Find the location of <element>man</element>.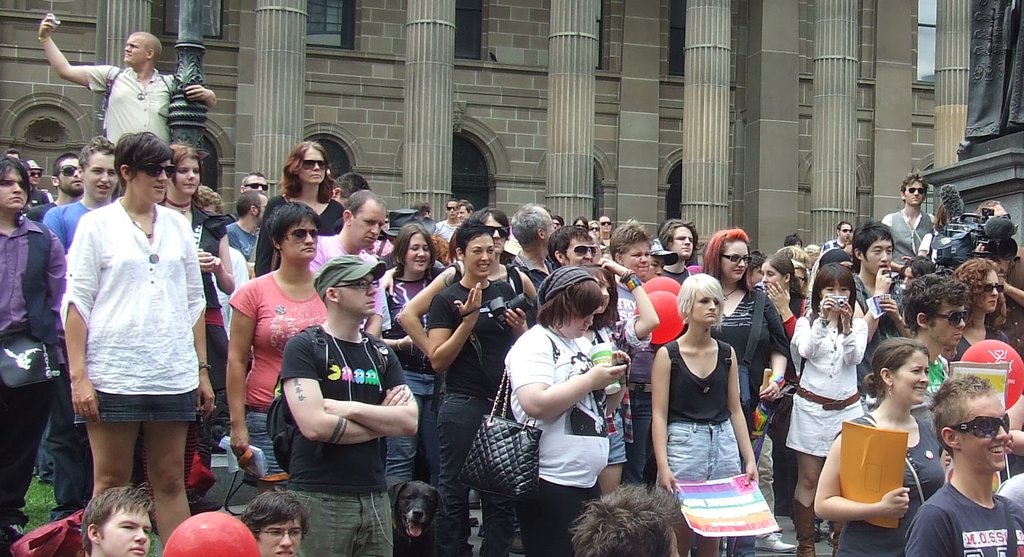
Location: detection(428, 223, 536, 556).
